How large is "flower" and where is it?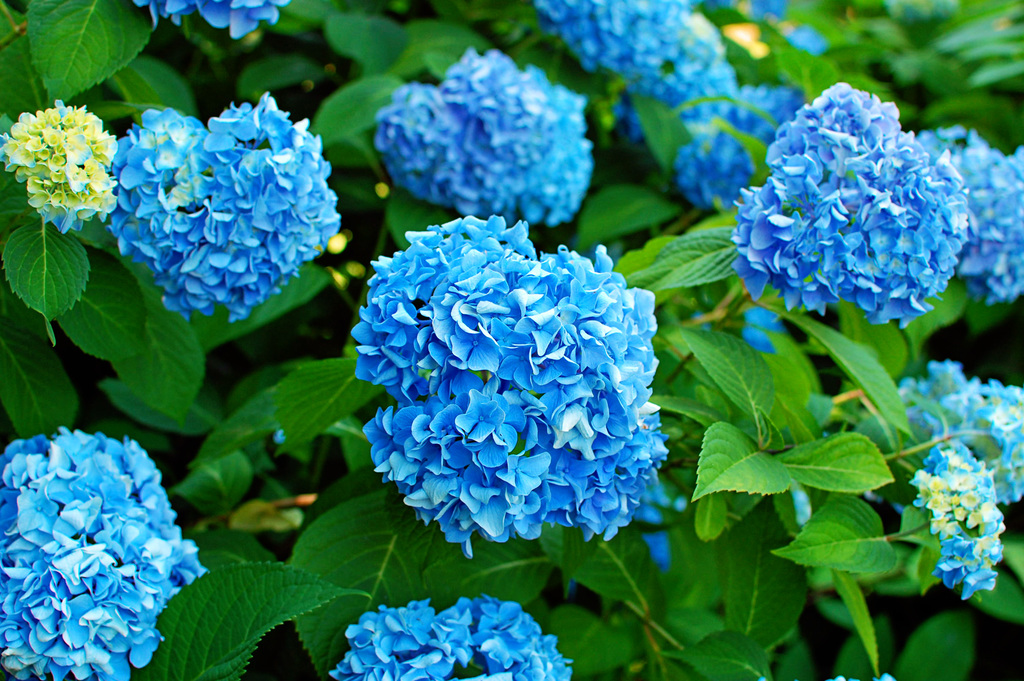
Bounding box: (918,131,1023,308).
